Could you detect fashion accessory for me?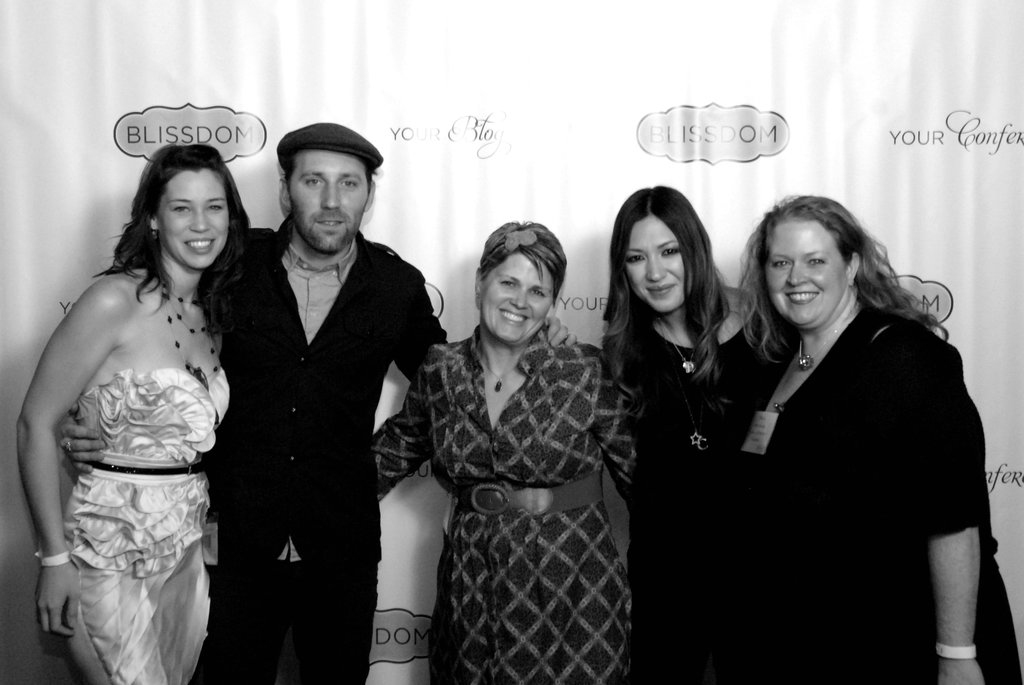
Detection result: box=[938, 641, 977, 660].
